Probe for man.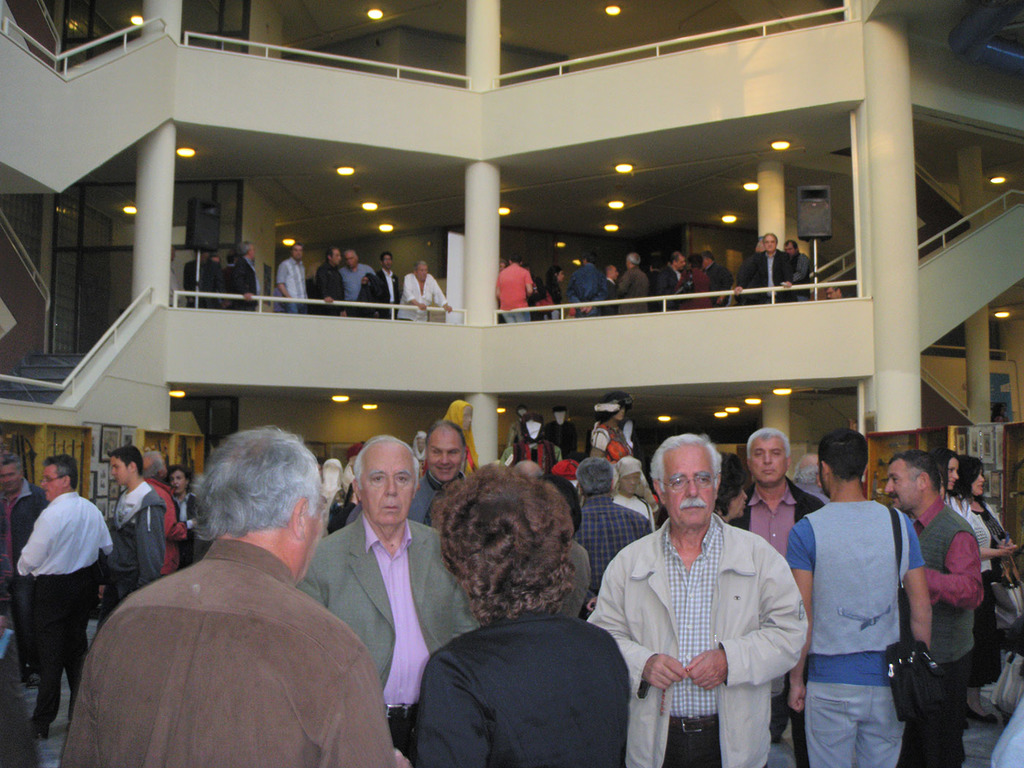
Probe result: box=[620, 248, 655, 313].
